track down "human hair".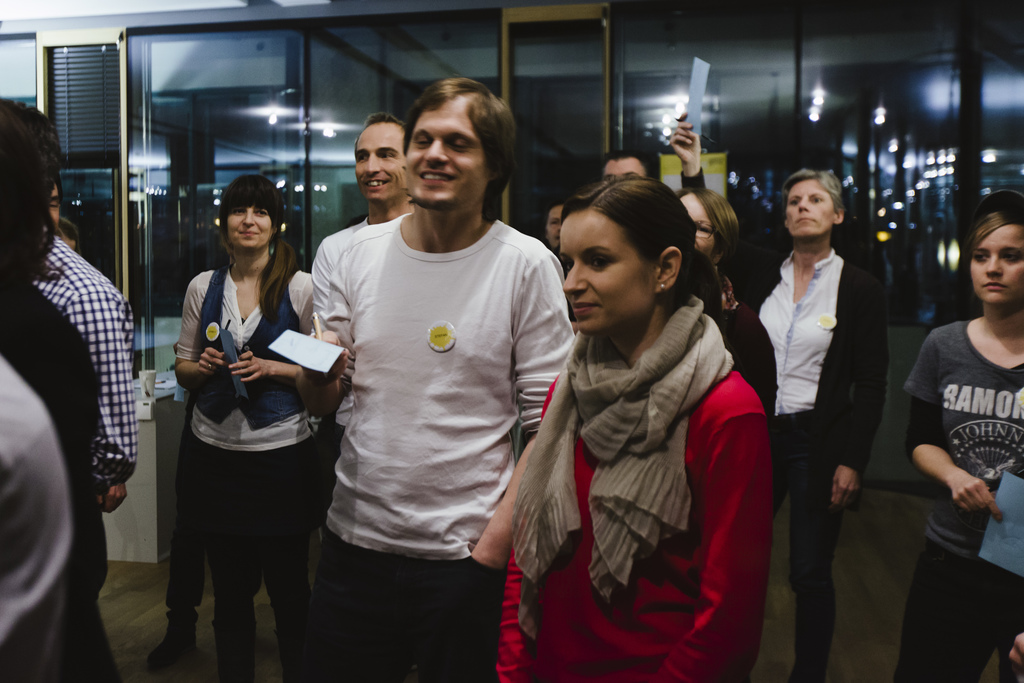
Tracked to box=[0, 90, 67, 289].
